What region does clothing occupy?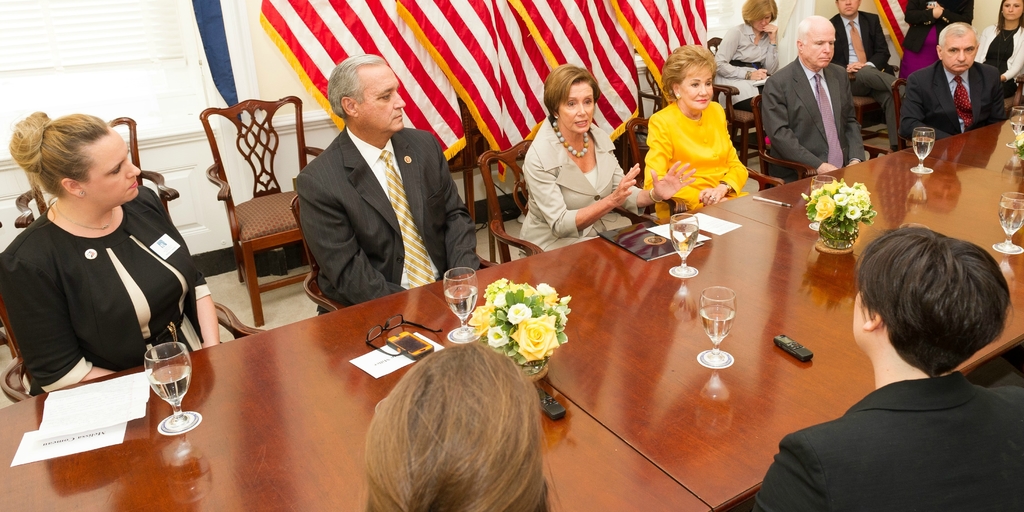
x1=295 y1=123 x2=485 y2=317.
